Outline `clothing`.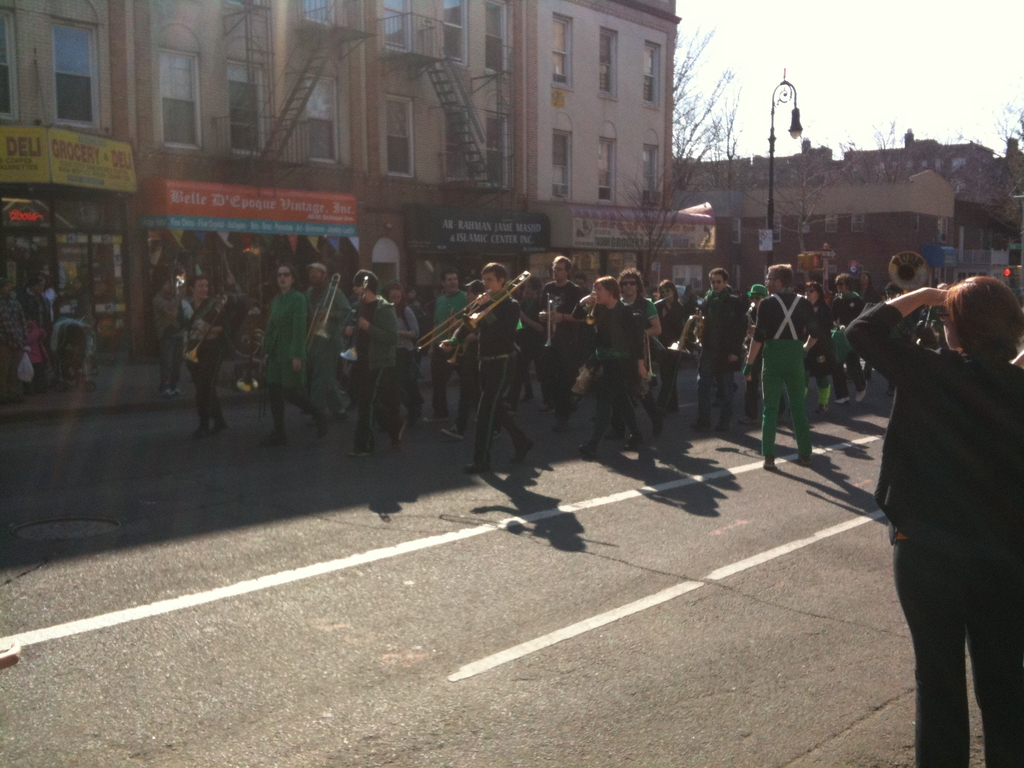
Outline: <bbox>840, 299, 1023, 767</bbox>.
